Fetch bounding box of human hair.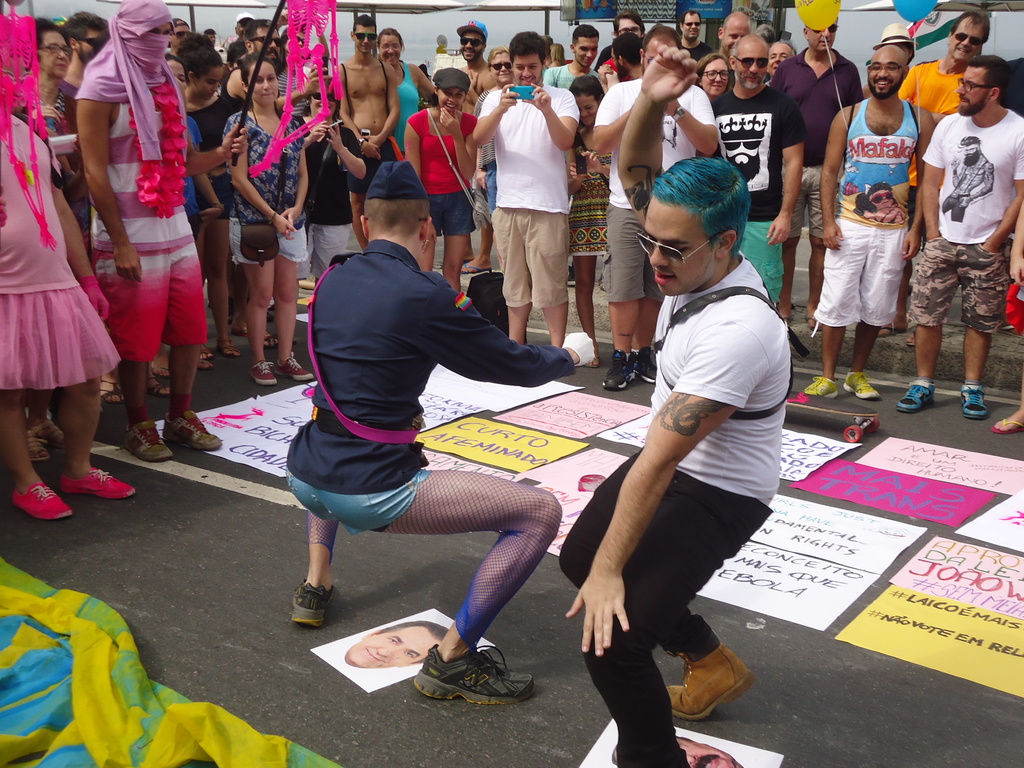
Bbox: 571,24,601,43.
